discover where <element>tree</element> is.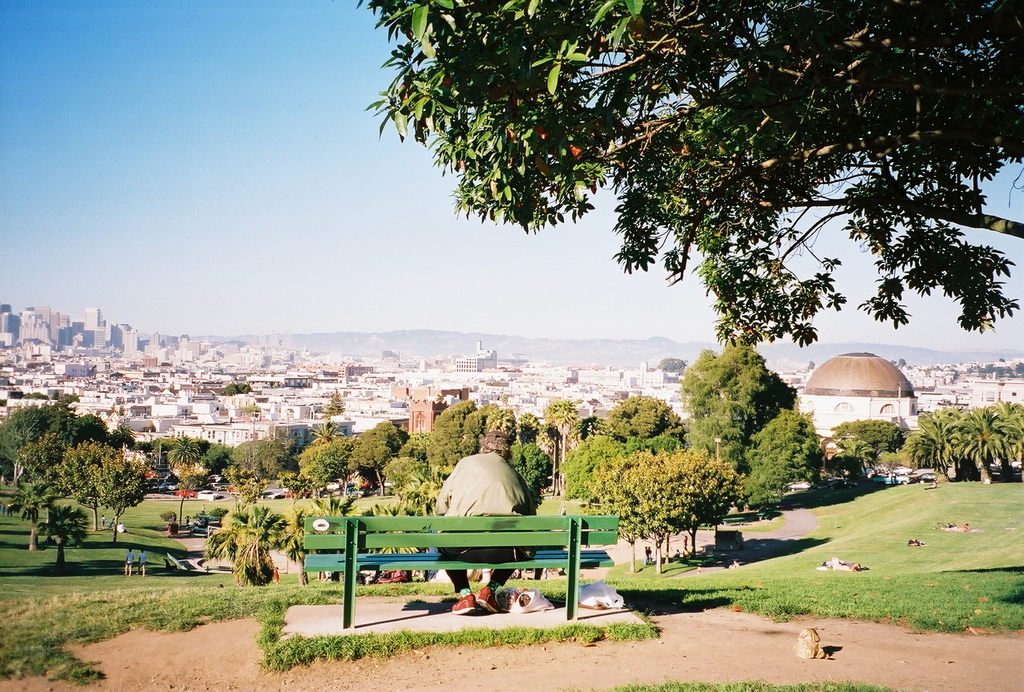
Discovered at [x1=831, y1=418, x2=904, y2=461].
